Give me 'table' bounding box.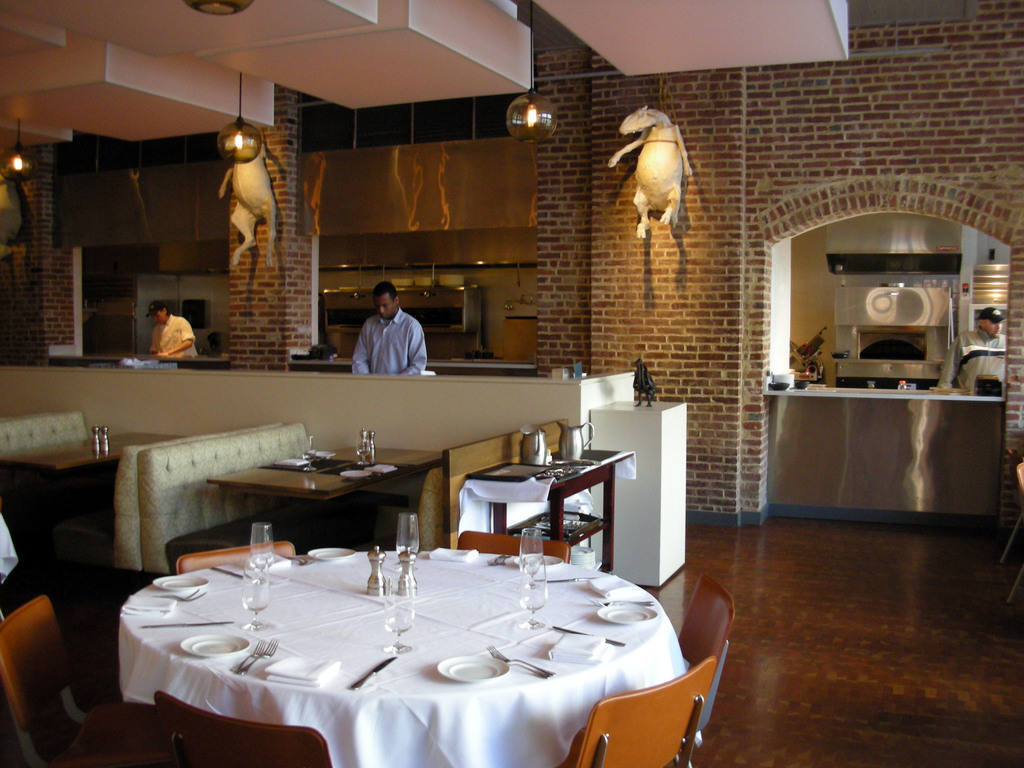
468 451 634 582.
